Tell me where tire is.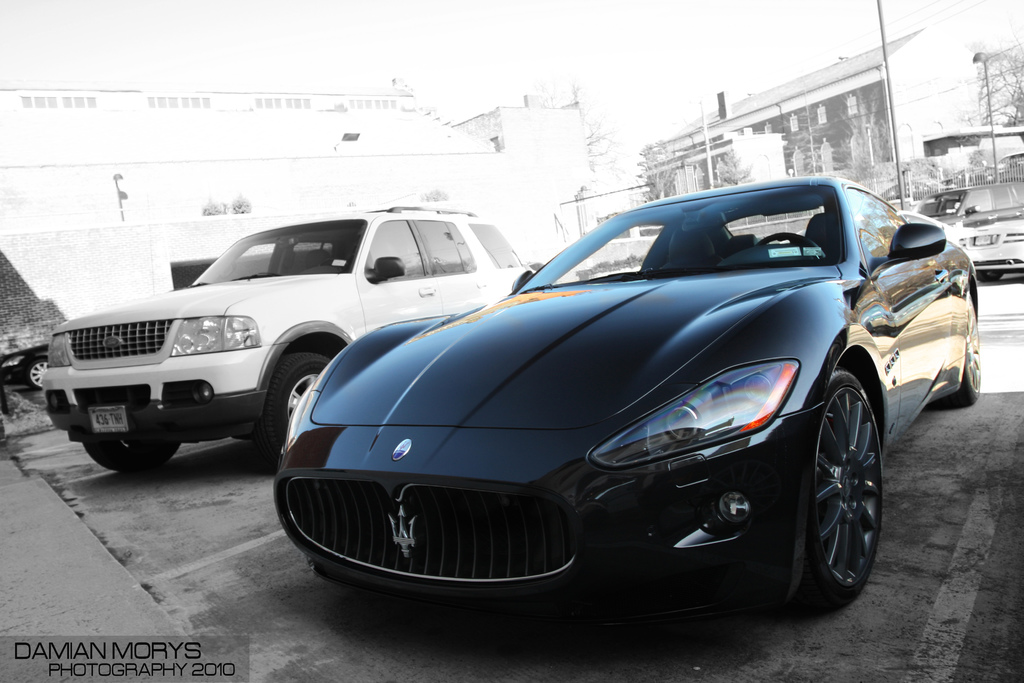
tire is at [796, 359, 900, 616].
